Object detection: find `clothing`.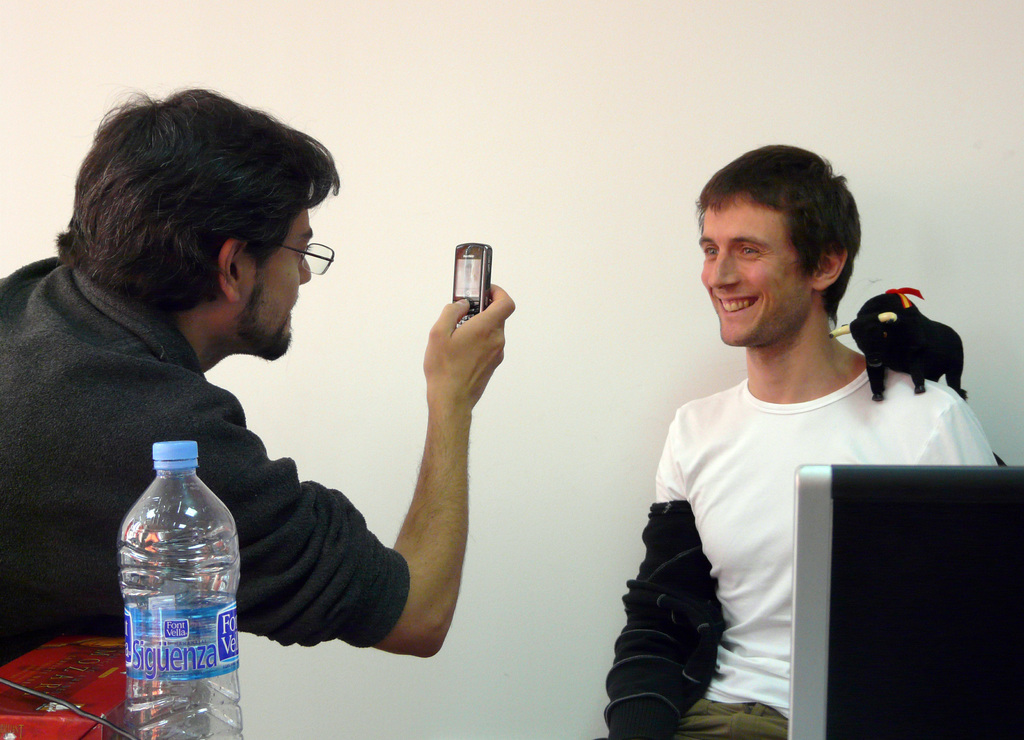
x1=602, y1=356, x2=1000, y2=739.
